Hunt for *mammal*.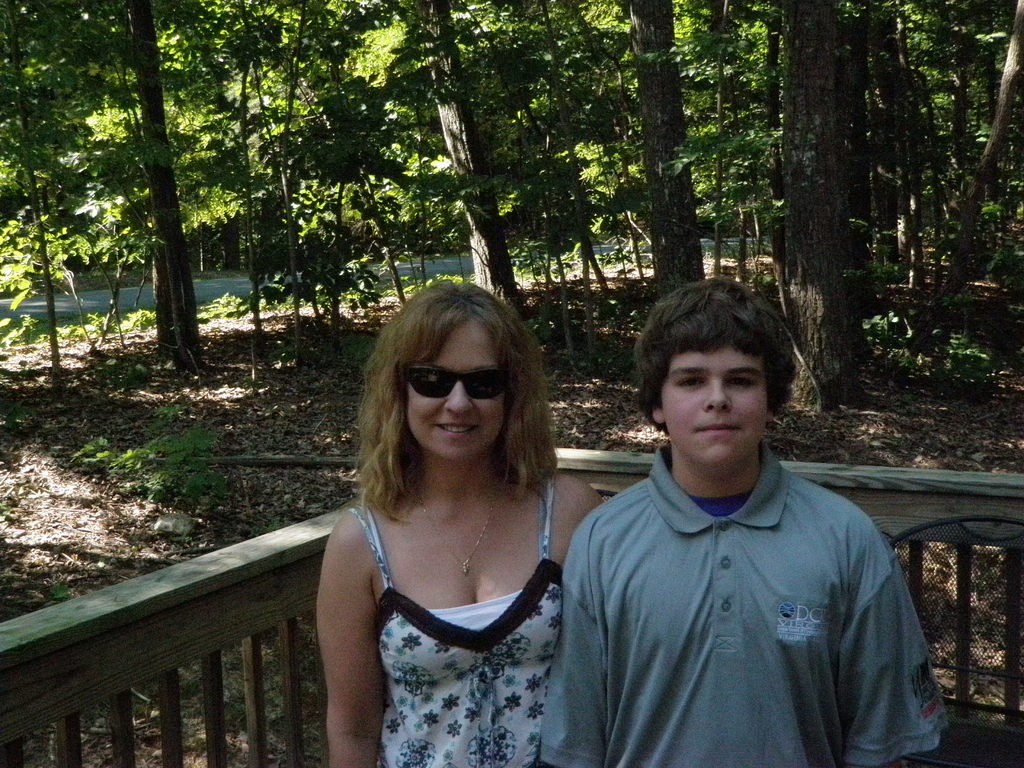
Hunted down at [316,274,611,767].
